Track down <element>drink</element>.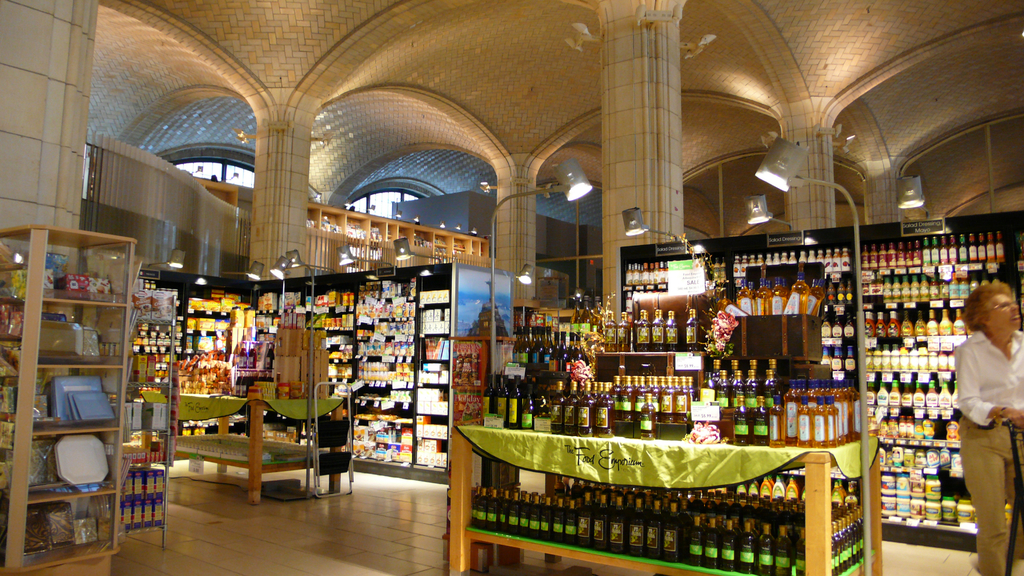
Tracked to (x1=794, y1=397, x2=813, y2=450).
